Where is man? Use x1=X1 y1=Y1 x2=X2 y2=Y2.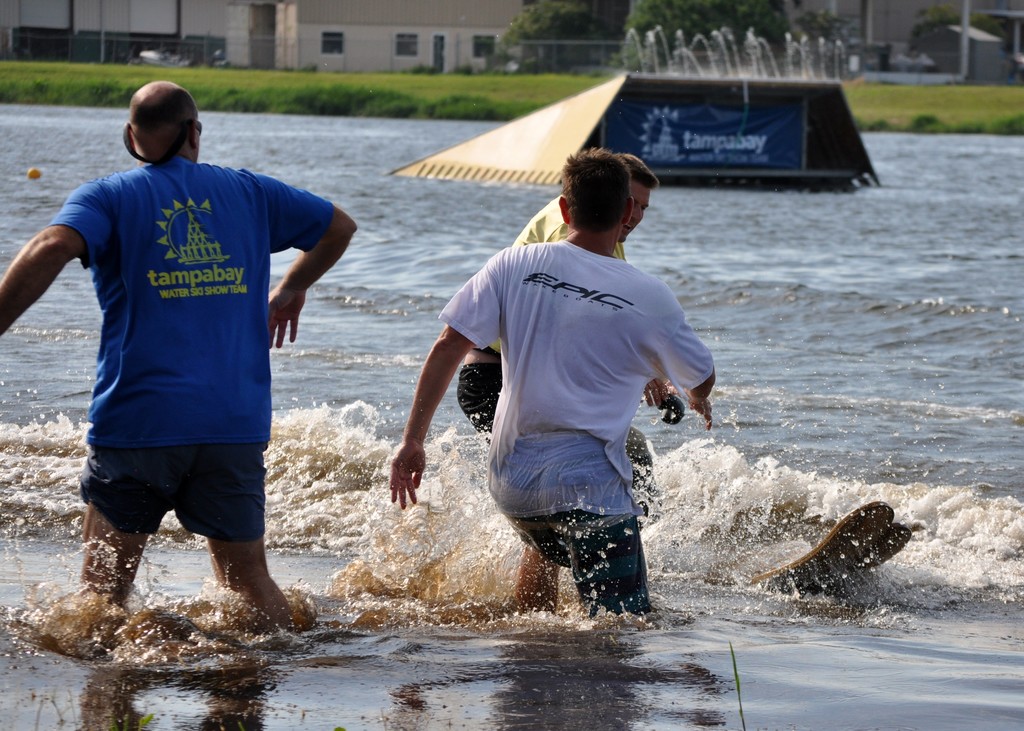
x1=388 y1=145 x2=716 y2=615.
